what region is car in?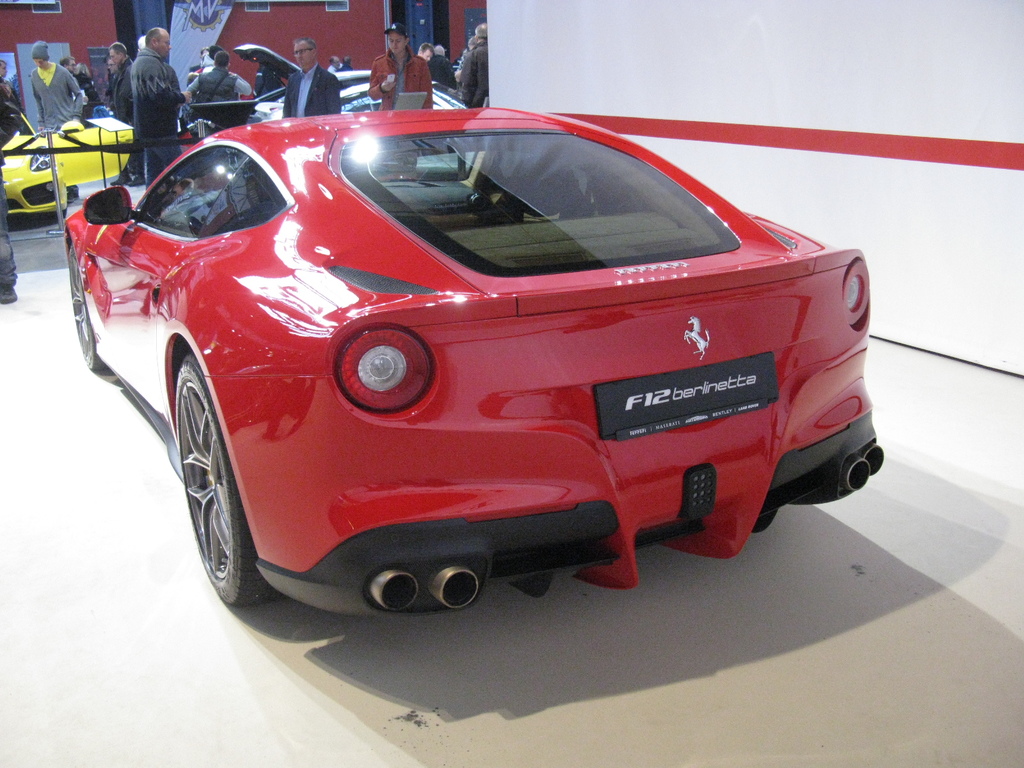
Rect(231, 42, 464, 119).
